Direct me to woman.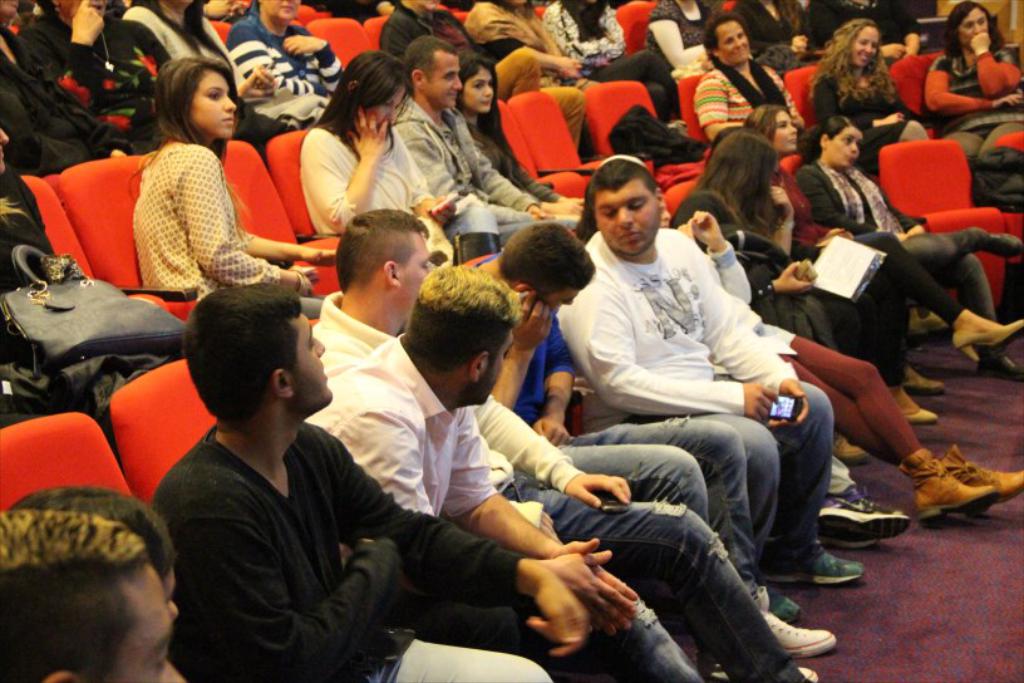
Direction: (x1=797, y1=114, x2=1023, y2=383).
